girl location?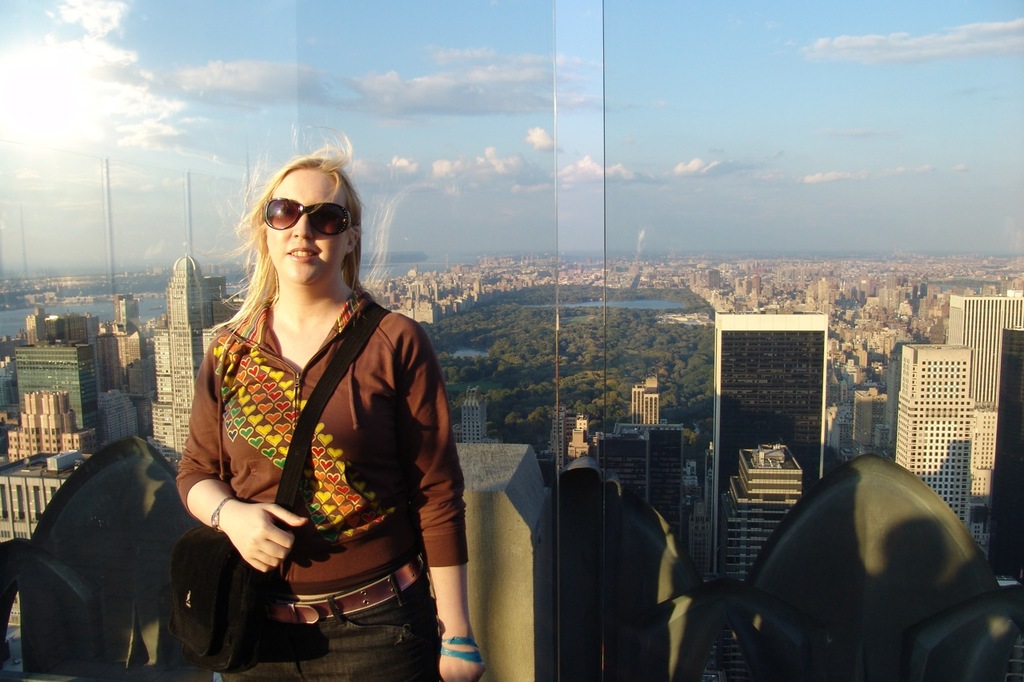
Rect(172, 125, 485, 681)
